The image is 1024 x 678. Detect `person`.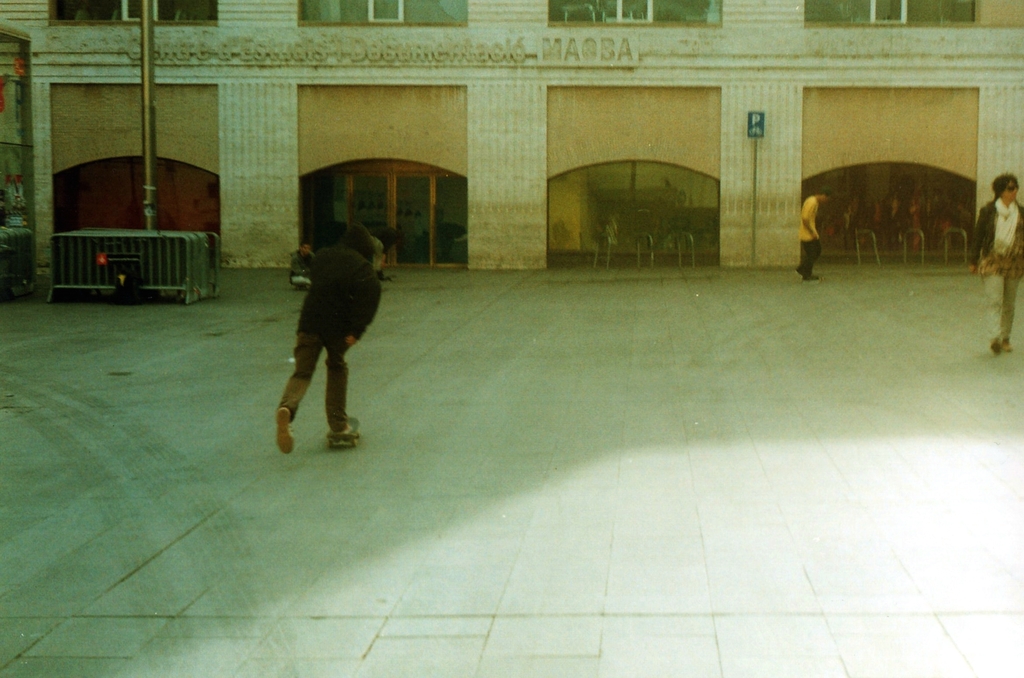
Detection: region(264, 213, 372, 456).
